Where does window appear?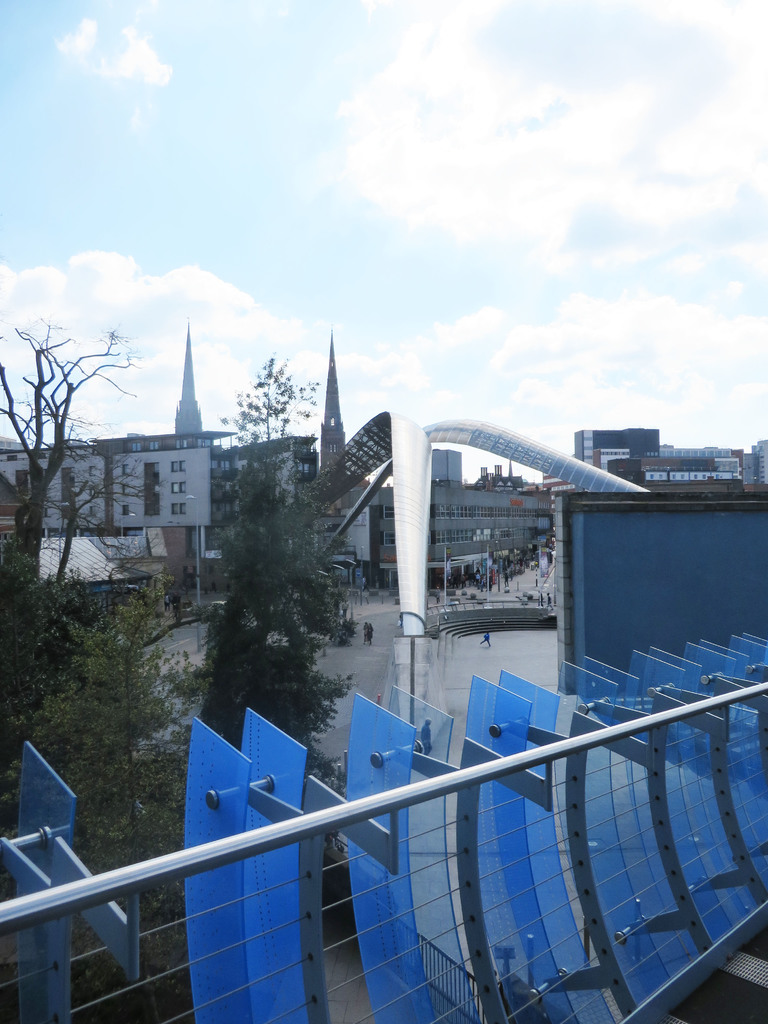
Appears at x1=121, y1=484, x2=130, y2=497.
